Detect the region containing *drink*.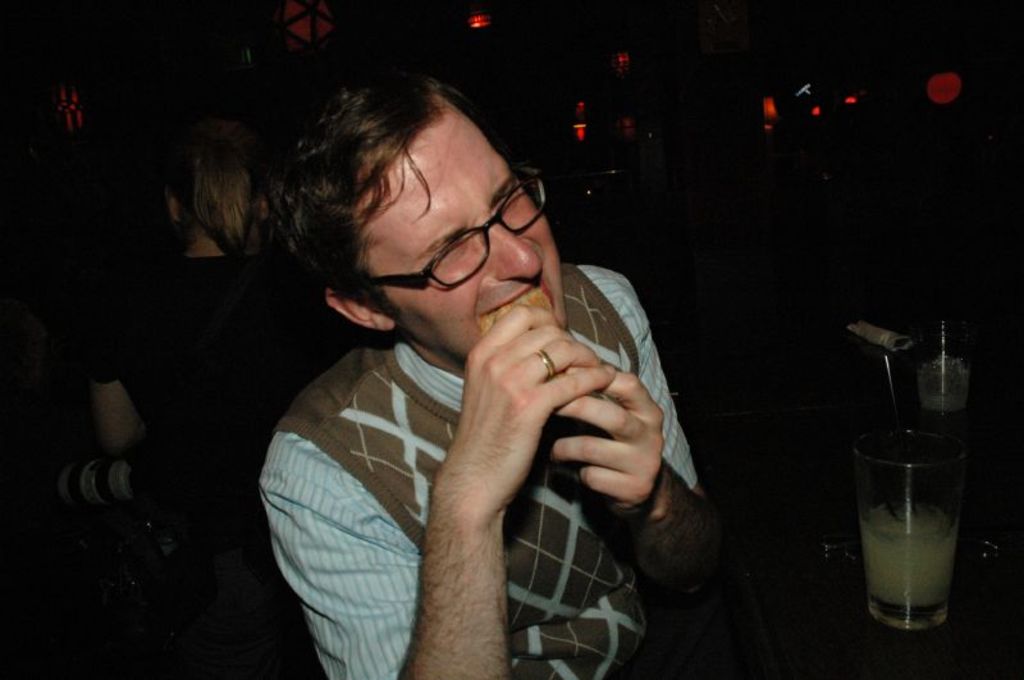
(861, 510, 955, 612).
